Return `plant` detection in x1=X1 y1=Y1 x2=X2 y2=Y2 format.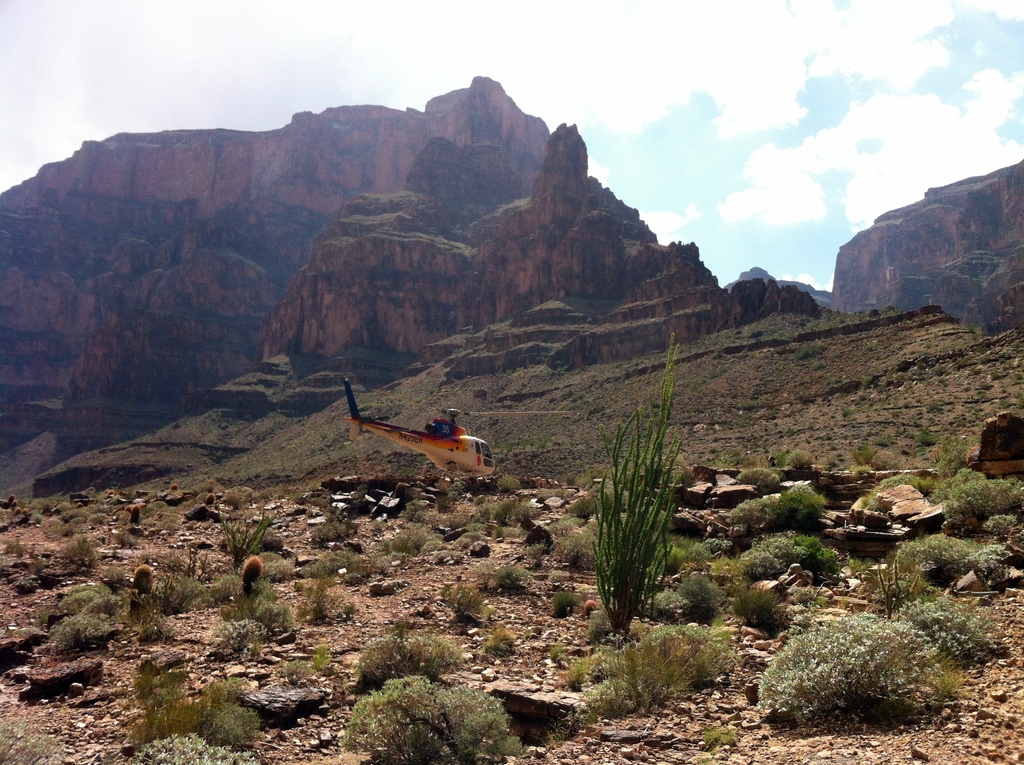
x1=739 y1=535 x2=838 y2=584.
